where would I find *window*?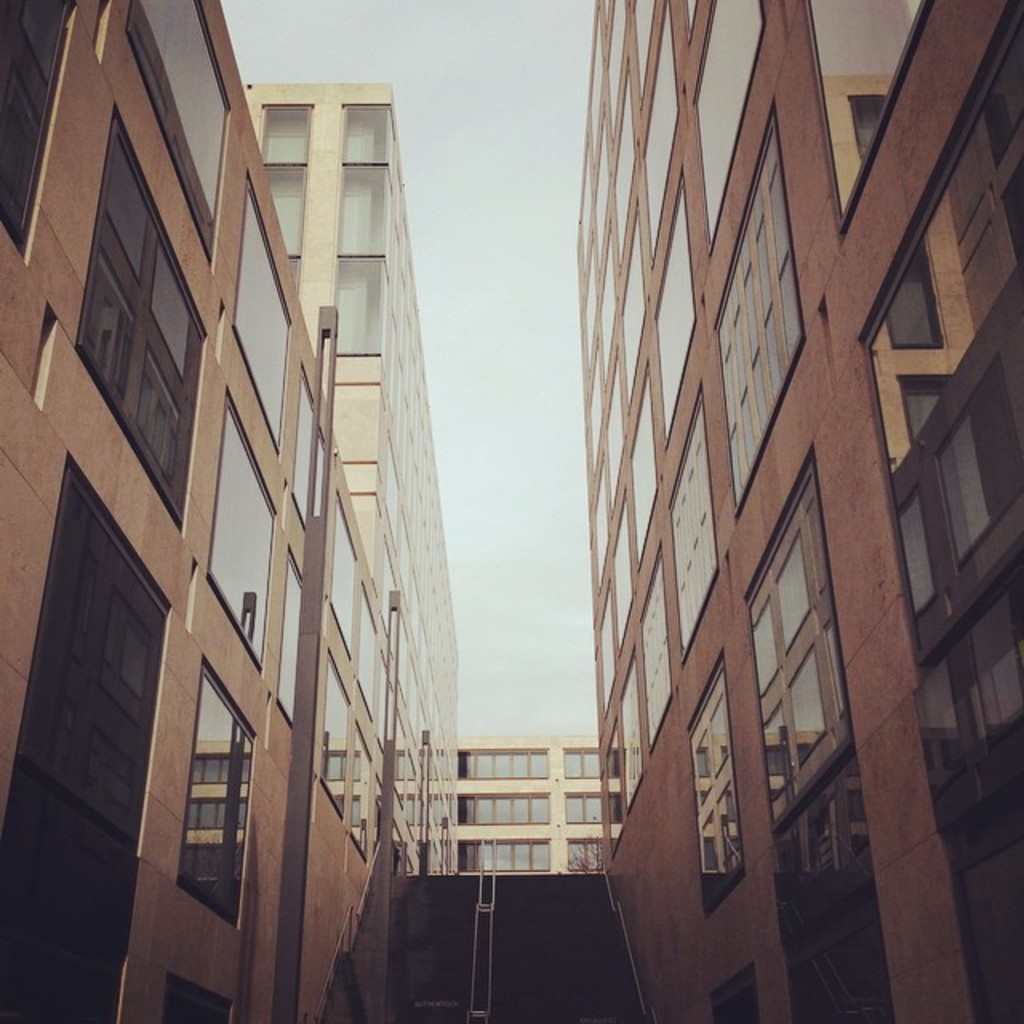
At bbox=[603, 50, 640, 248].
